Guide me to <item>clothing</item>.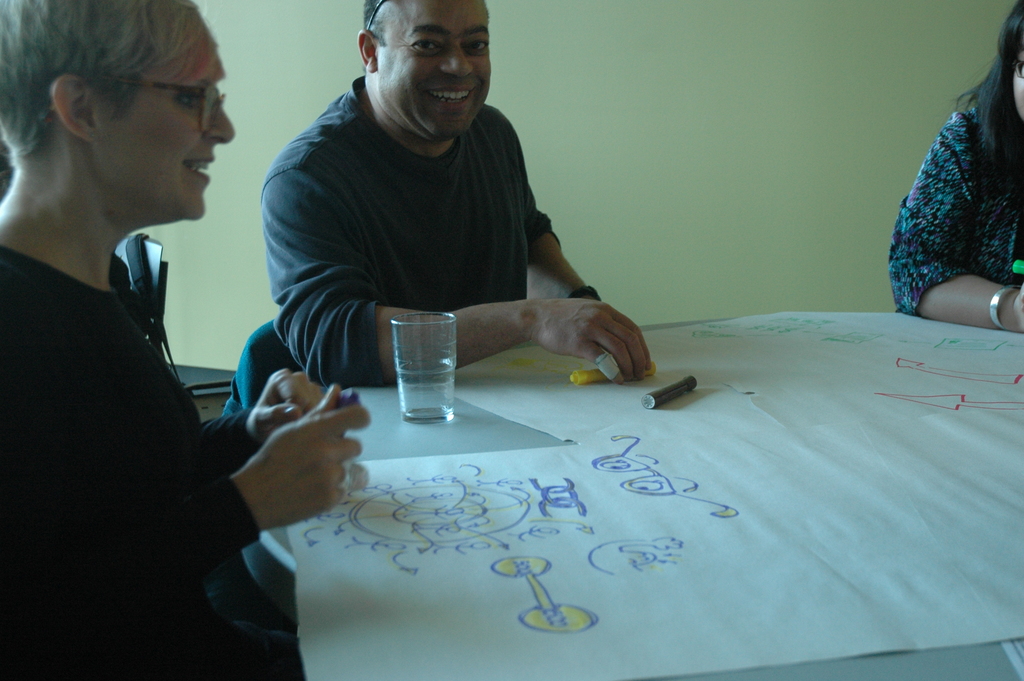
Guidance: select_region(257, 67, 568, 398).
